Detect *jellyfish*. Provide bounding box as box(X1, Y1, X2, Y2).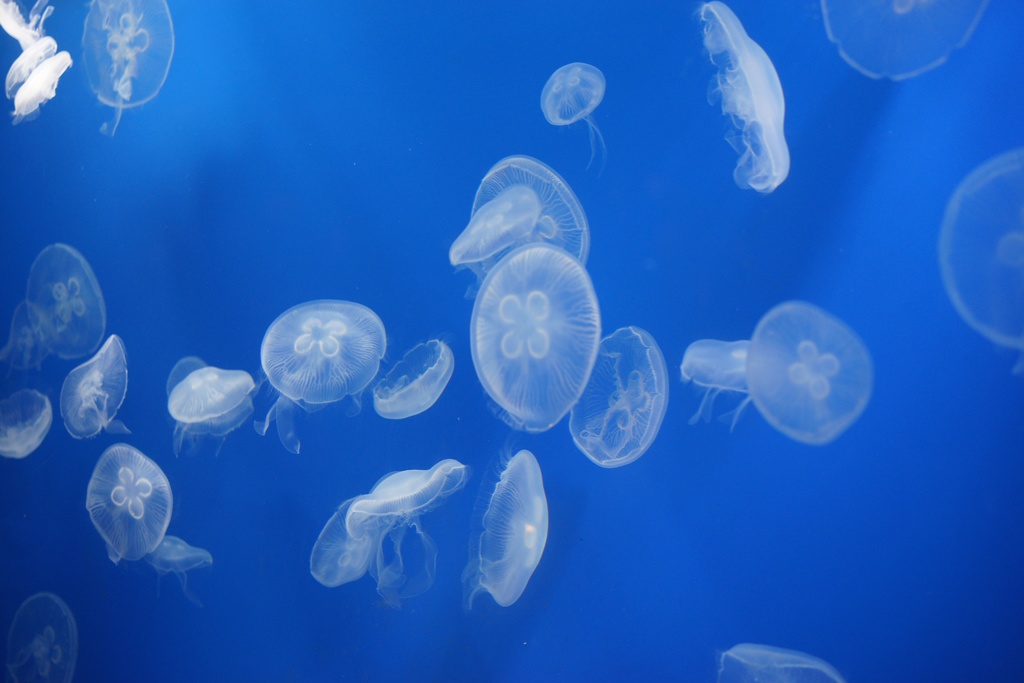
box(564, 327, 670, 471).
